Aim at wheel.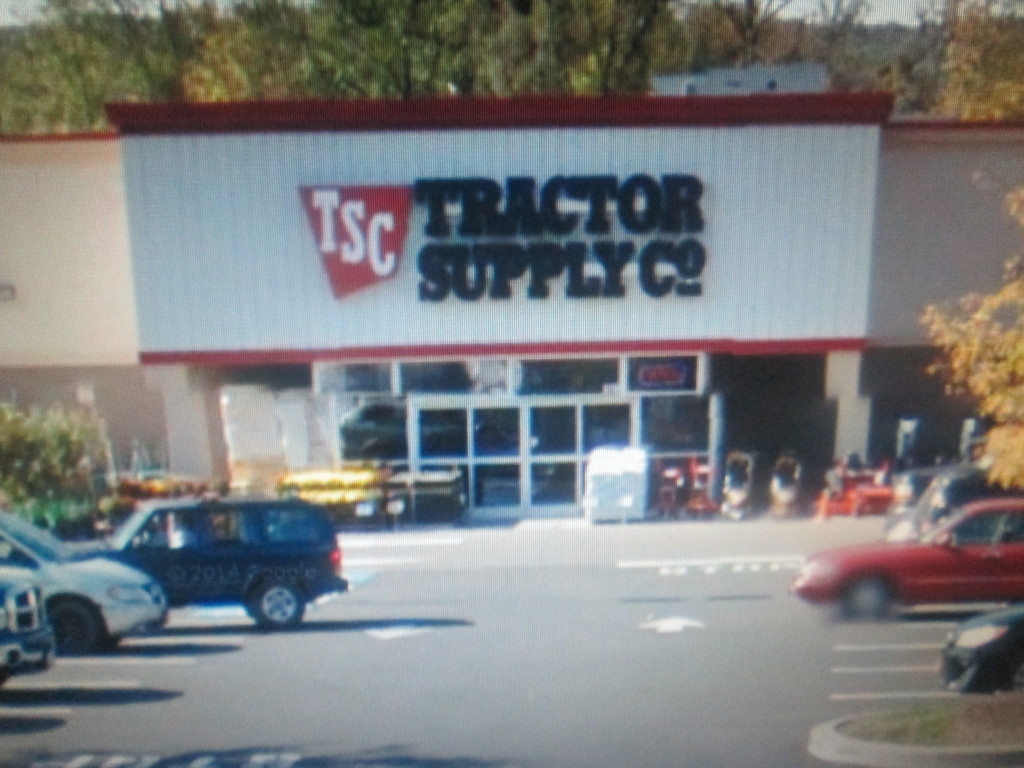
Aimed at select_region(47, 599, 104, 659).
